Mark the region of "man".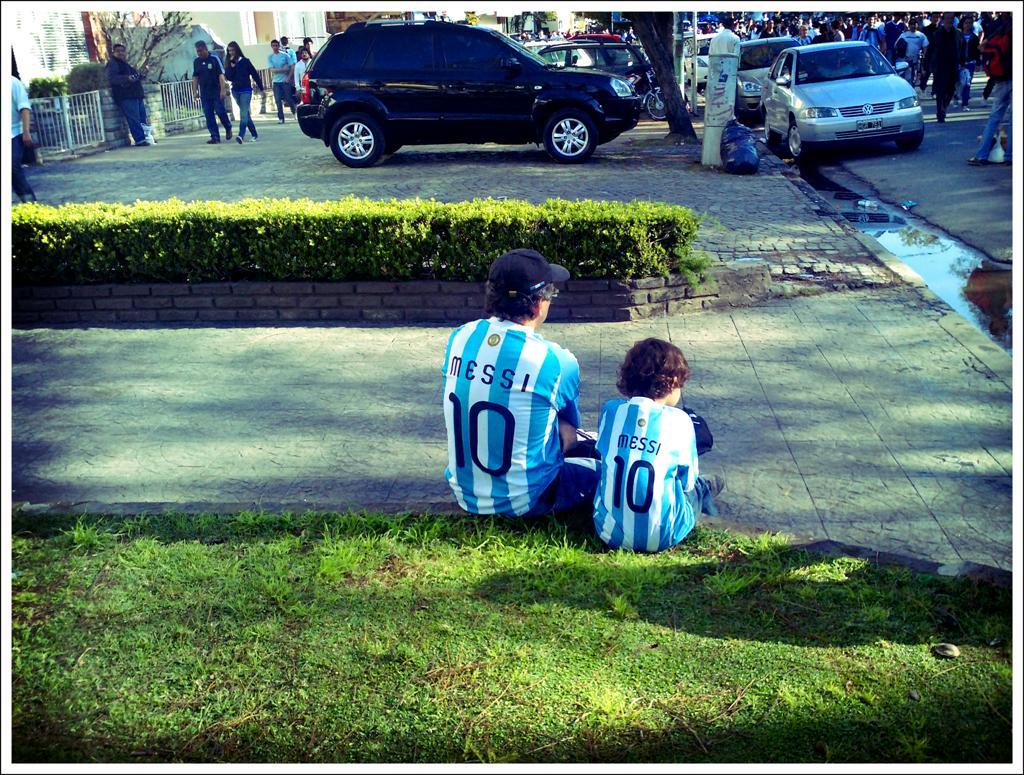
Region: 183/39/232/145.
